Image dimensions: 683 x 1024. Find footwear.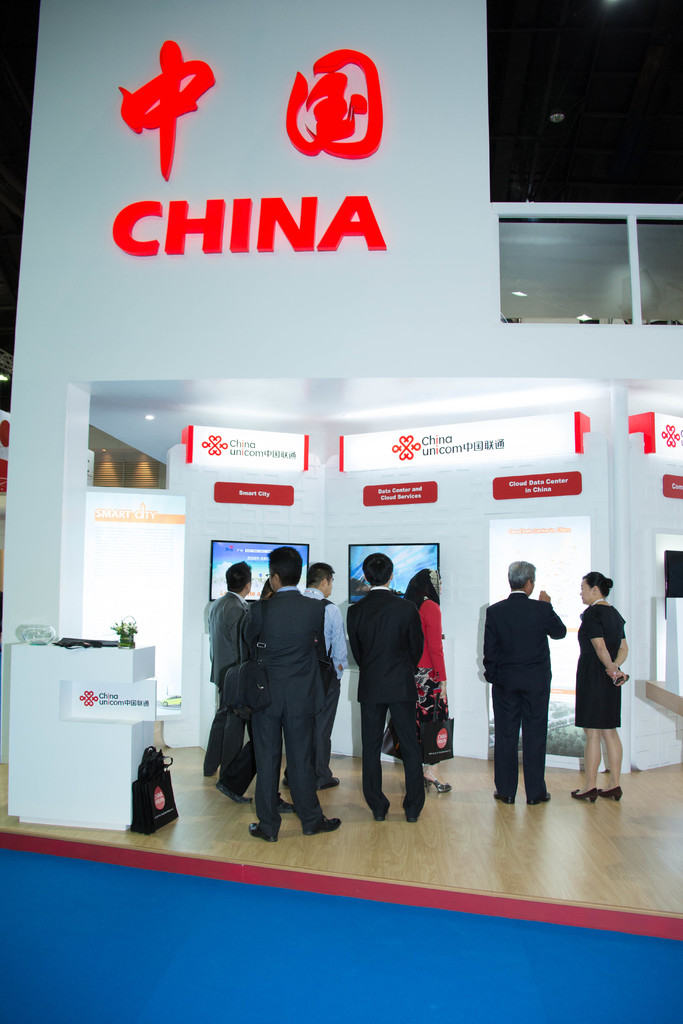
BBox(277, 796, 306, 820).
